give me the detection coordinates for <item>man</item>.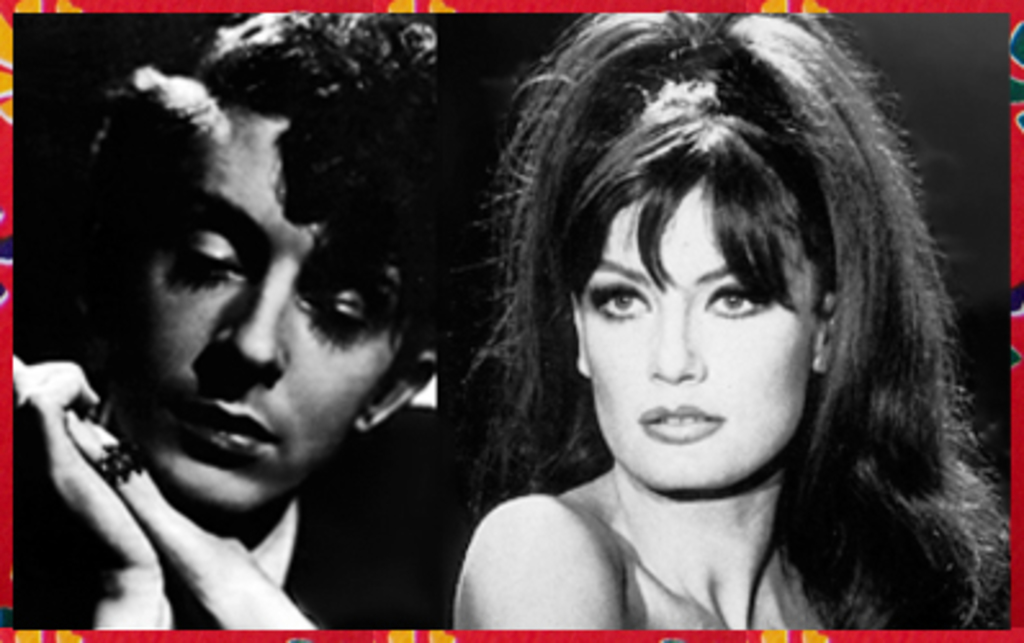
[x1=15, y1=33, x2=509, y2=642].
